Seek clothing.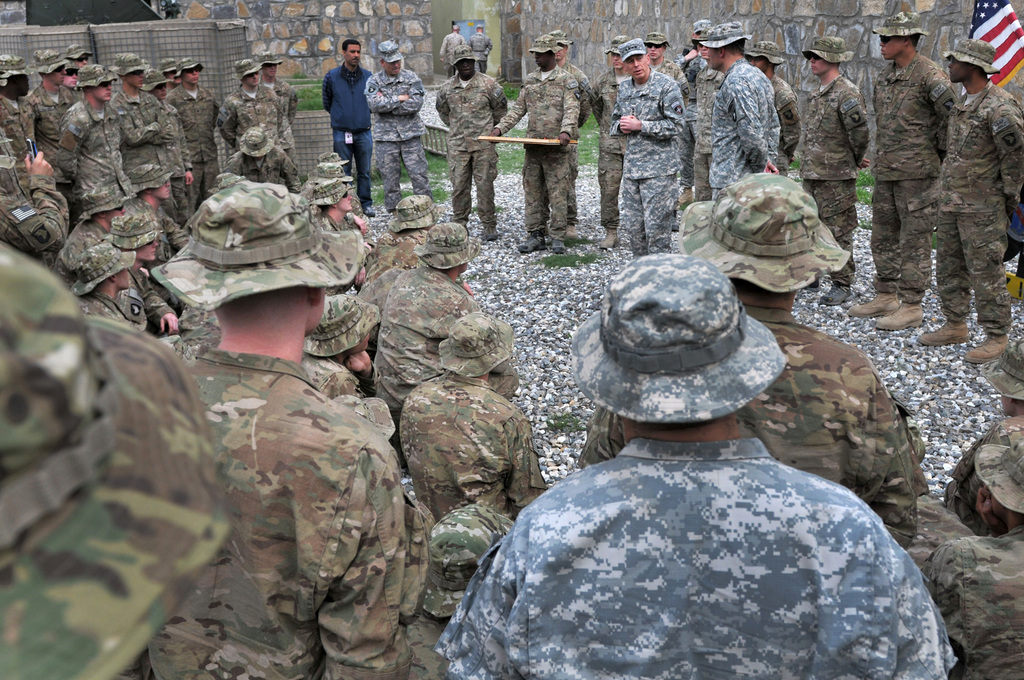
[435, 76, 503, 228].
